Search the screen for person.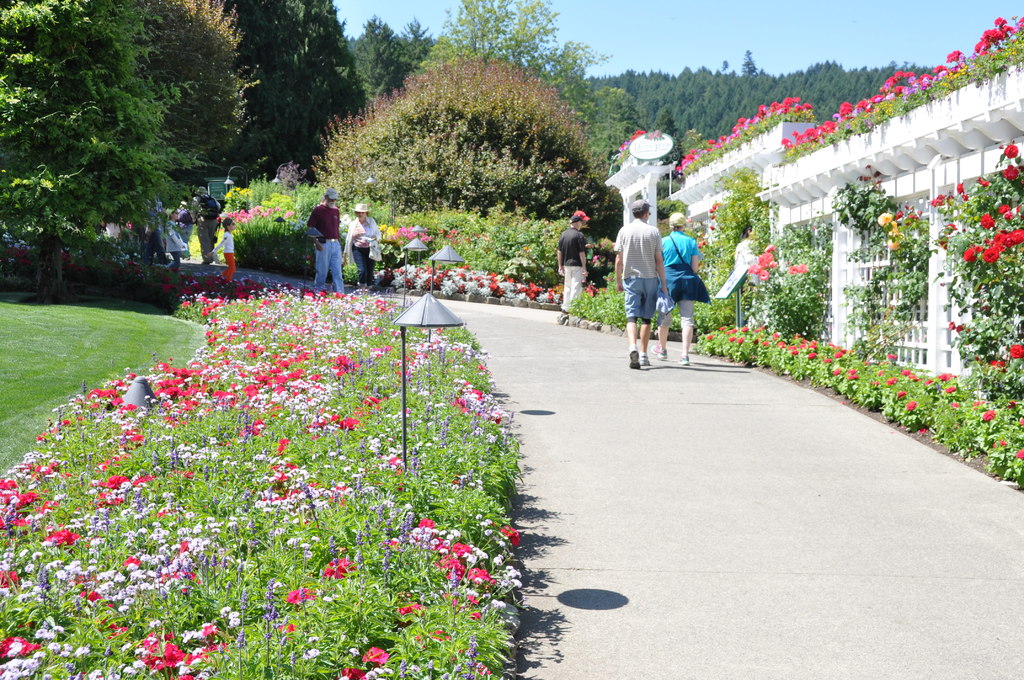
Found at <bbox>155, 197, 188, 266</bbox>.
